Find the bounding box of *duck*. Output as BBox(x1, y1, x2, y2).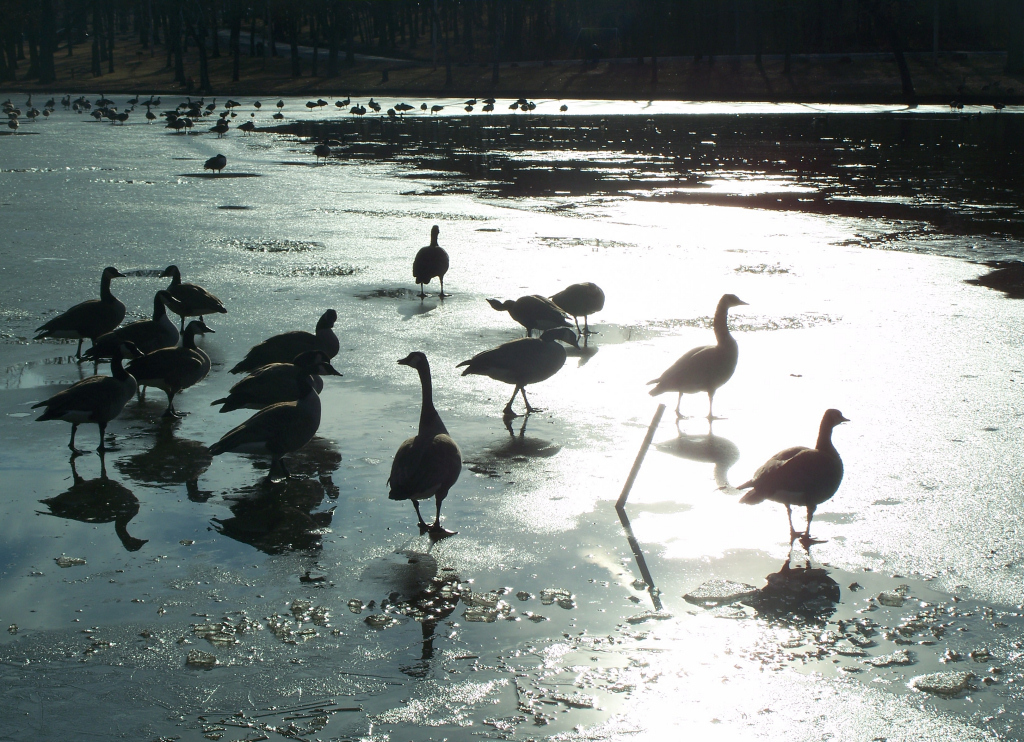
BBox(8, 113, 19, 136).
